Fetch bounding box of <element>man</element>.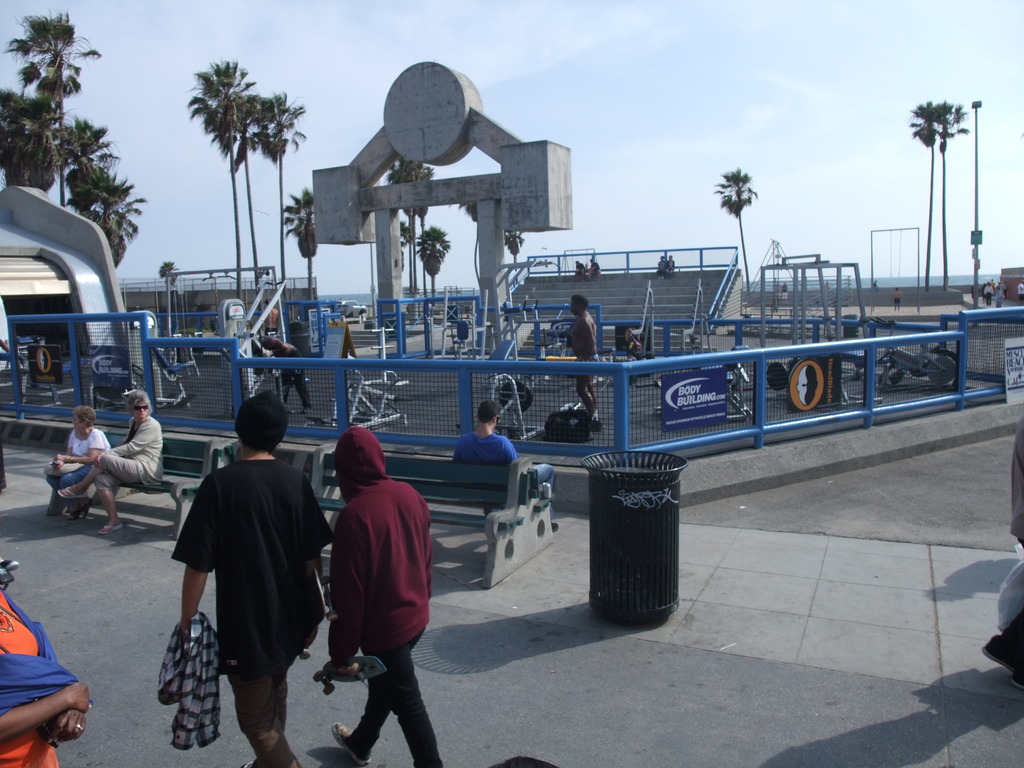
Bbox: bbox=(568, 294, 605, 435).
